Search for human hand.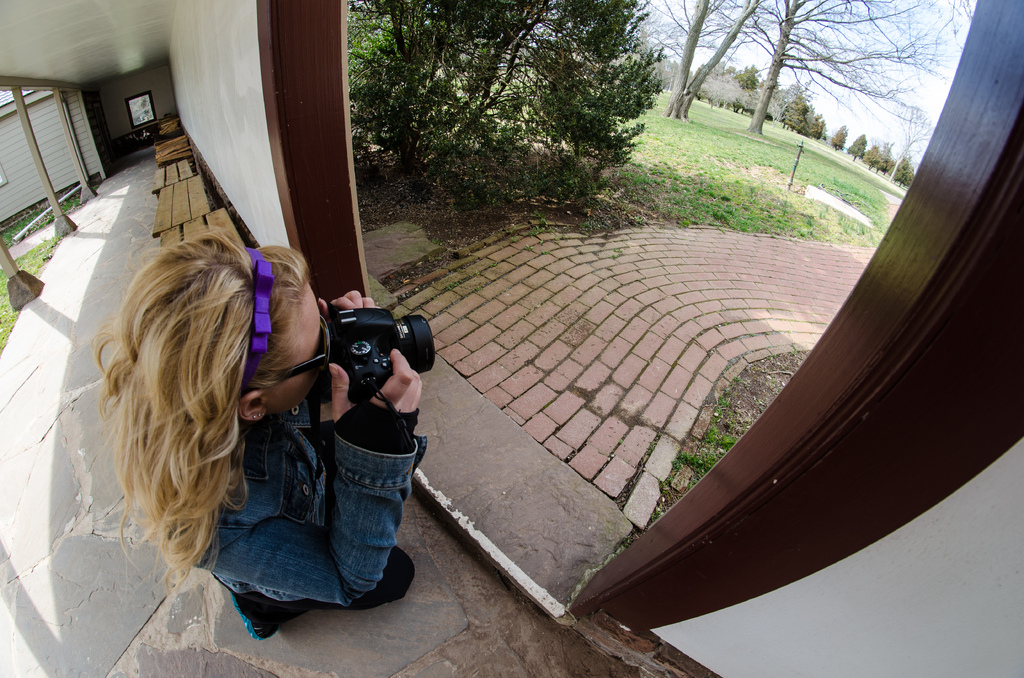
Found at crop(339, 359, 419, 446).
